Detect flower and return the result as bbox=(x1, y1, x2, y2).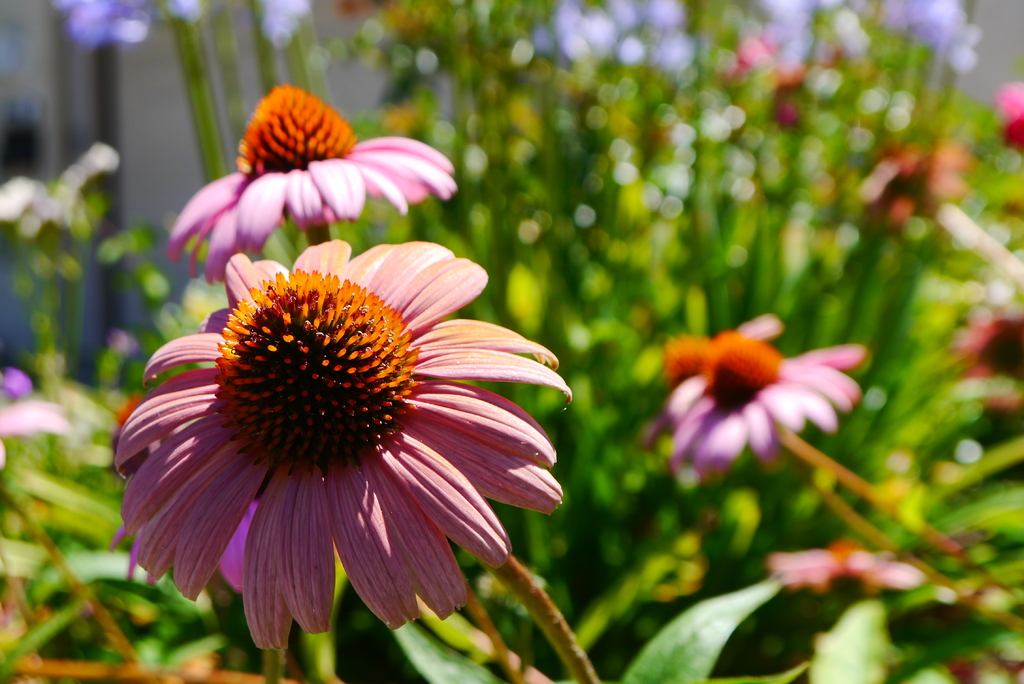
bbox=(0, 400, 75, 471).
